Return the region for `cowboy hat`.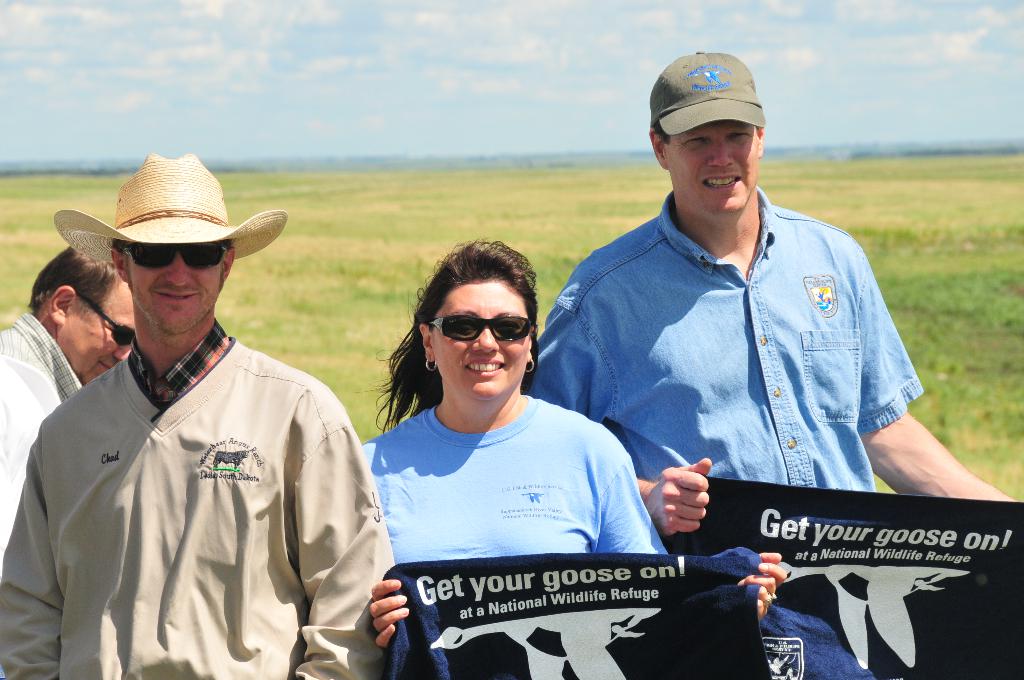
(left=43, top=154, right=285, bottom=261).
